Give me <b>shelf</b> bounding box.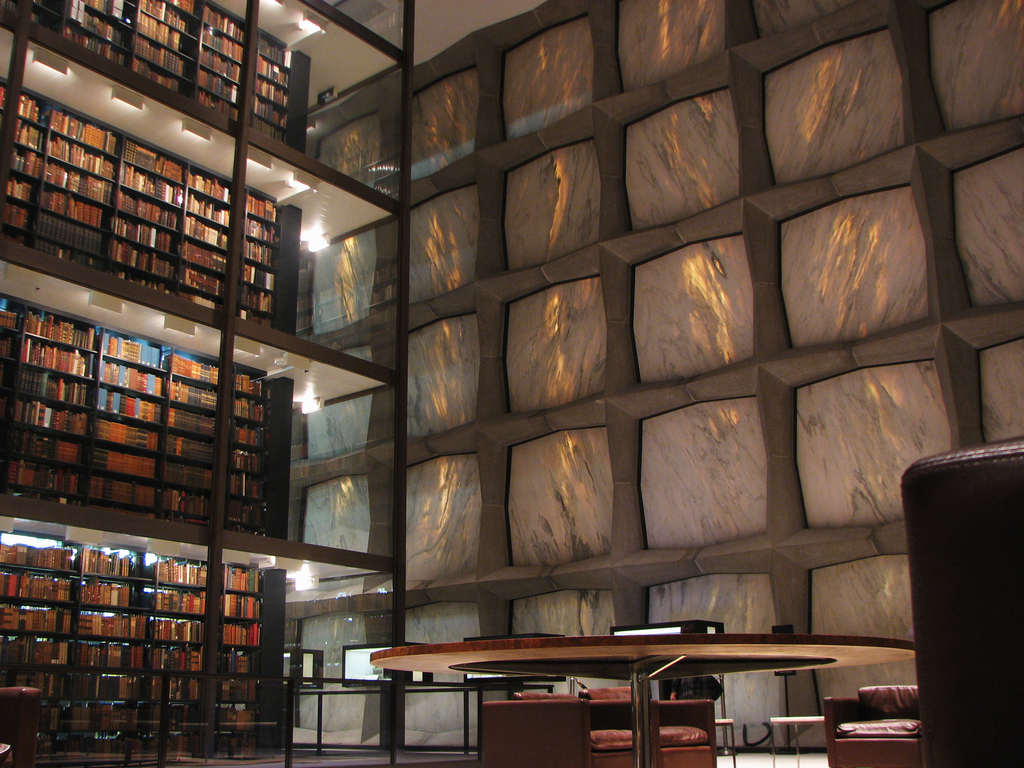
crop(3, 452, 85, 498).
